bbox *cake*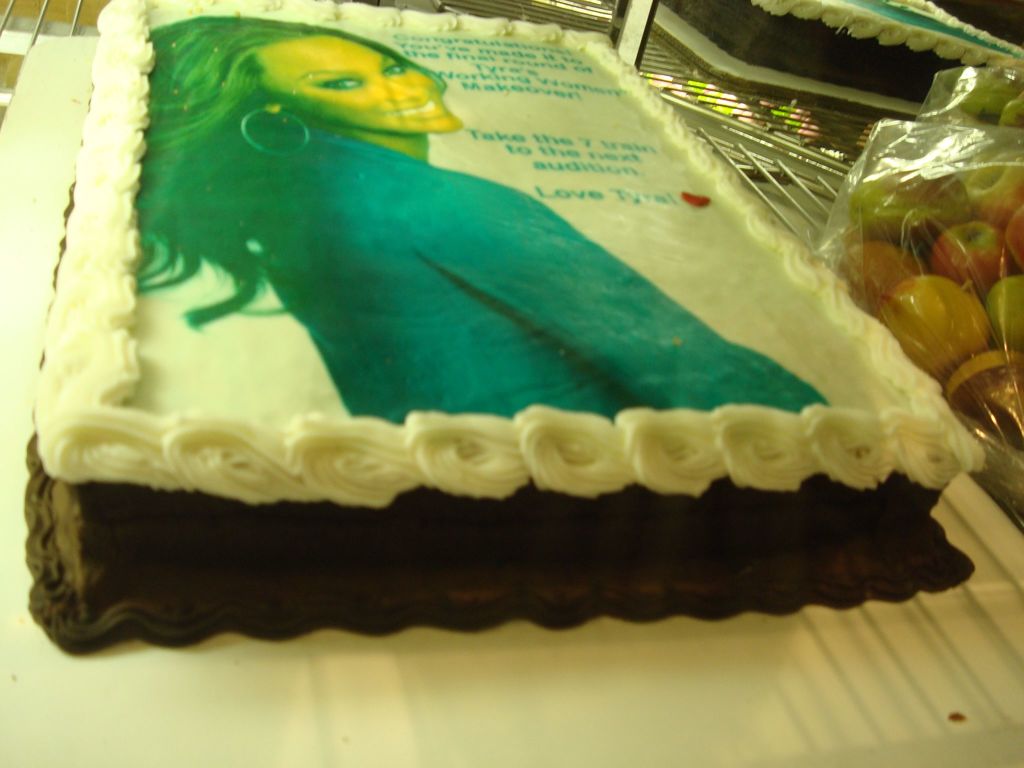
rect(24, 0, 989, 662)
